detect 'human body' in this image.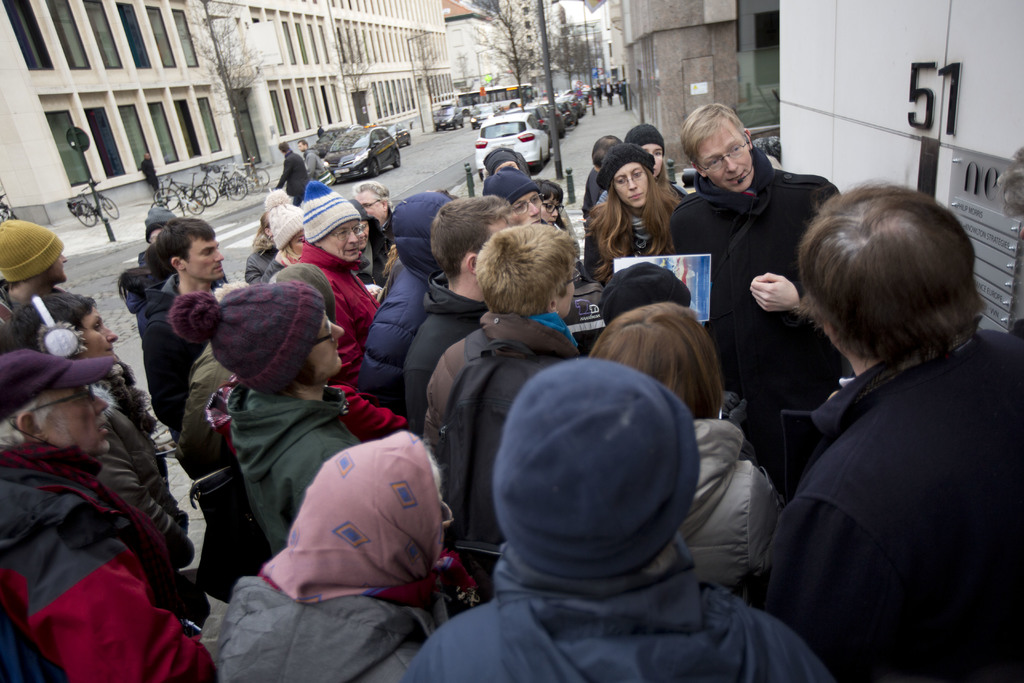
Detection: region(609, 82, 626, 103).
